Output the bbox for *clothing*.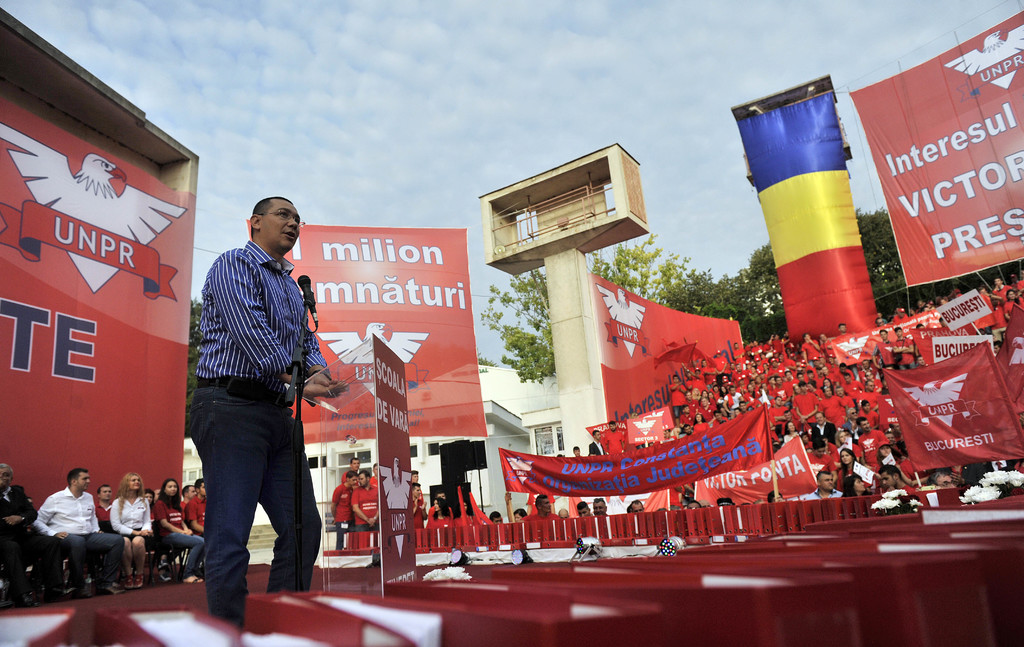
<bbox>352, 486, 381, 530</bbox>.
